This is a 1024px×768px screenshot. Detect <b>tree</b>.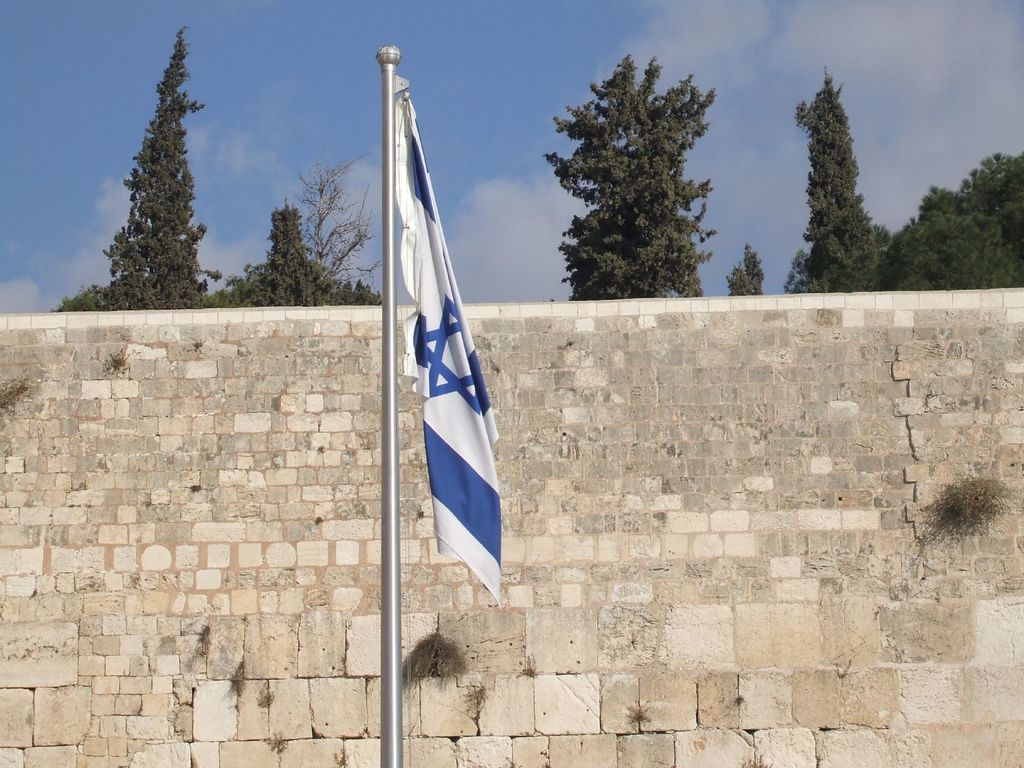
(x1=883, y1=150, x2=1023, y2=288).
